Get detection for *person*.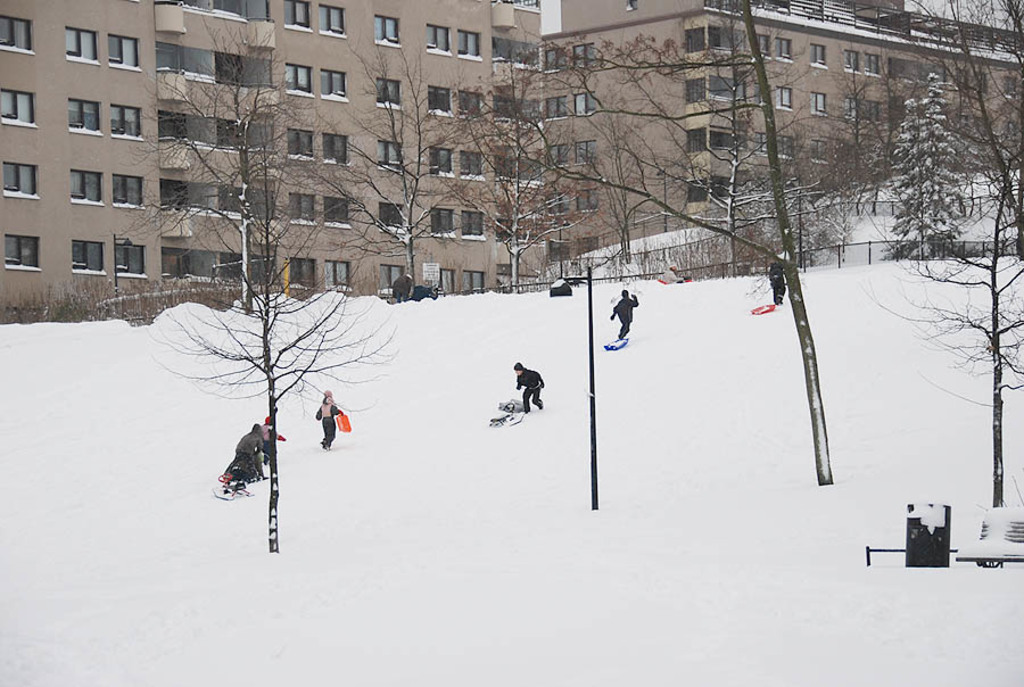
Detection: bbox(215, 419, 259, 498).
